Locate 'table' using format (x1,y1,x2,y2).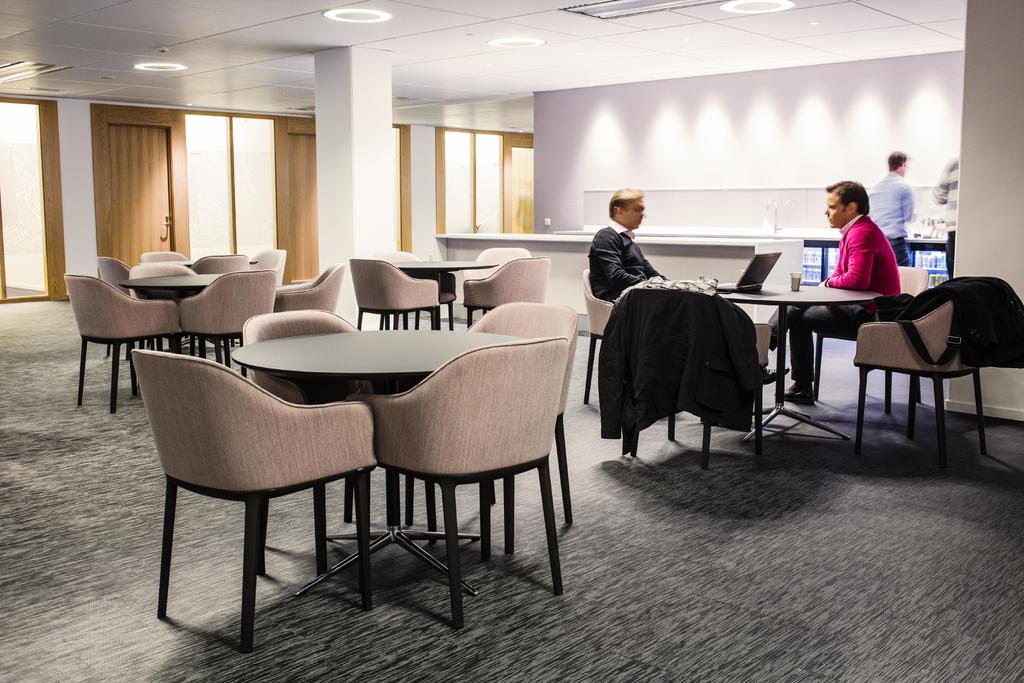
(118,272,225,299).
